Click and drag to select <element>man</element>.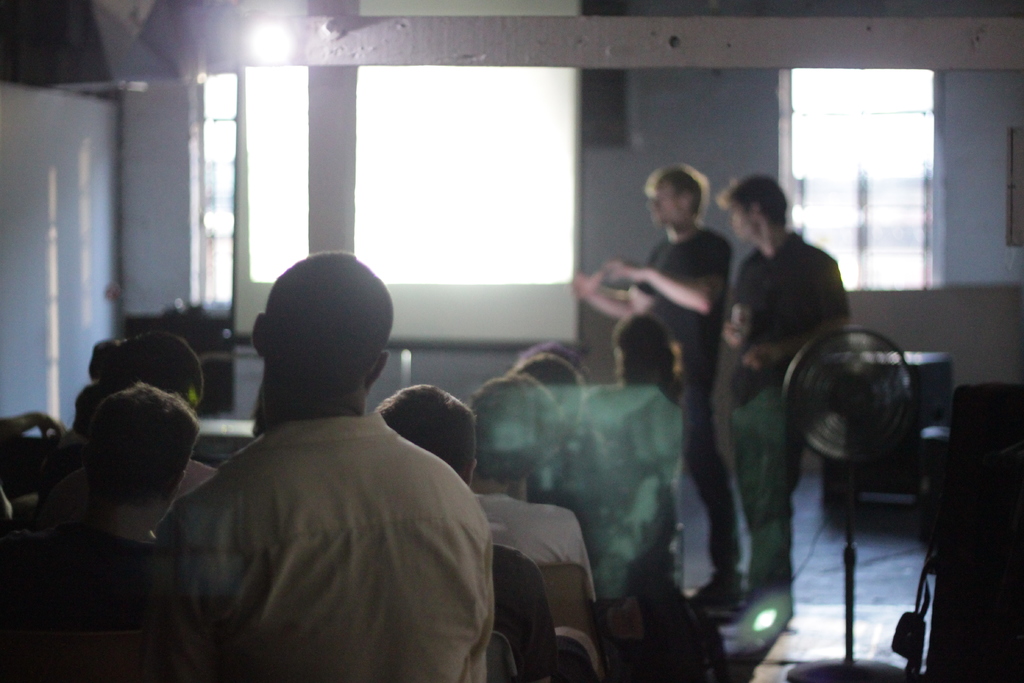
Selection: (x1=580, y1=162, x2=736, y2=614).
